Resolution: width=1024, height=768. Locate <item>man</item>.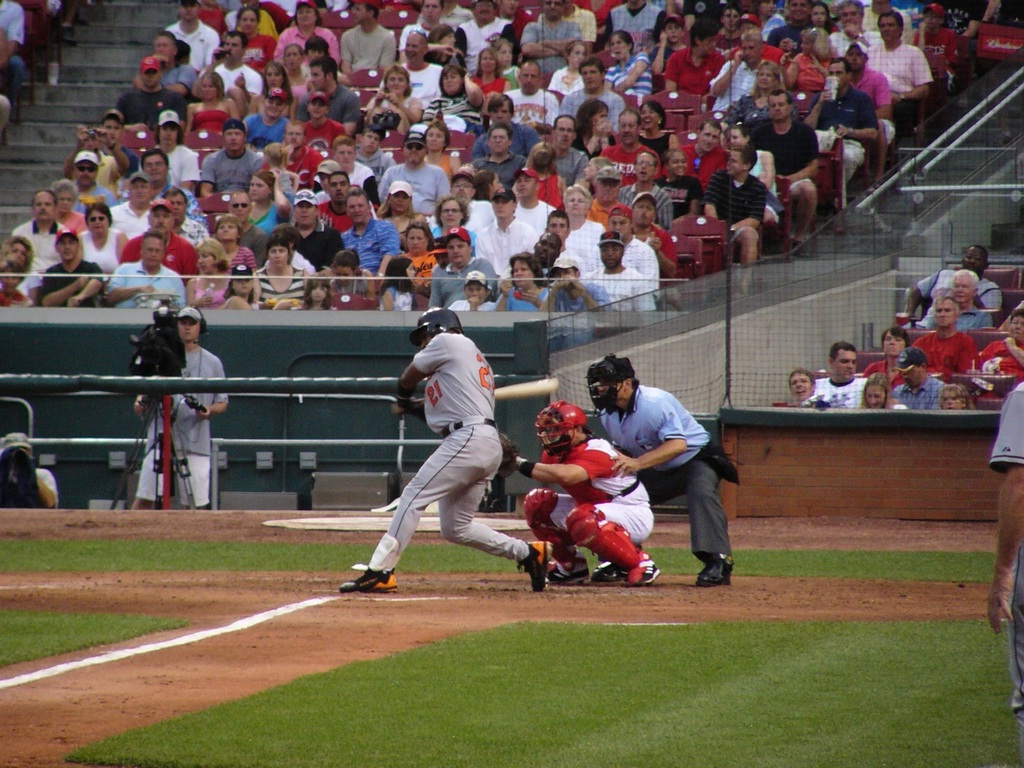
detection(341, 192, 401, 286).
